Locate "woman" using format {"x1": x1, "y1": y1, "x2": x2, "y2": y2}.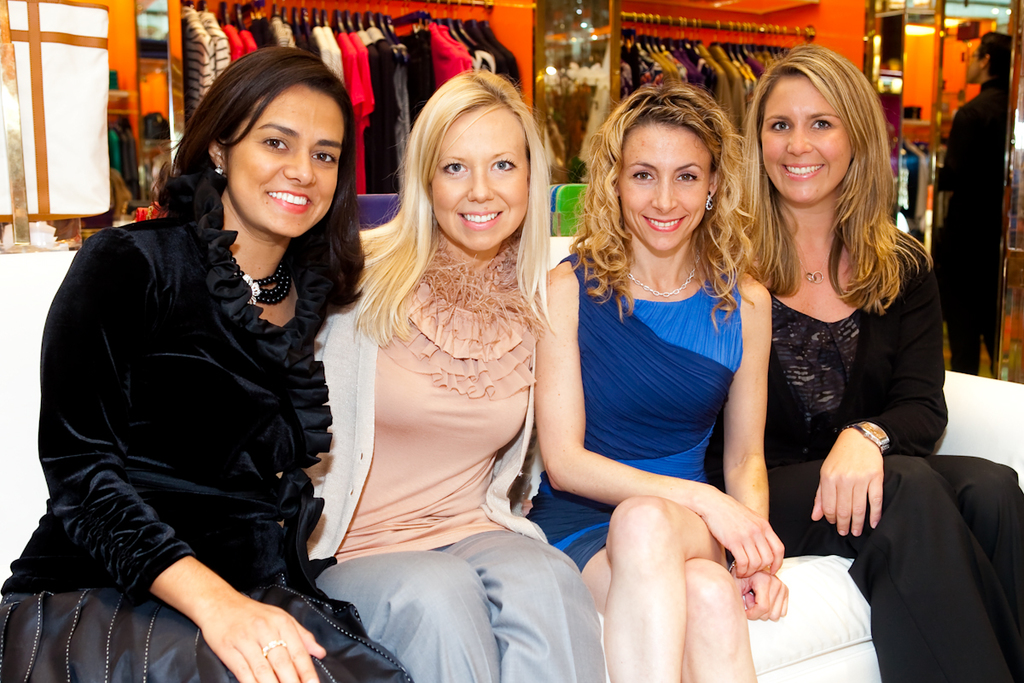
{"x1": 725, "y1": 44, "x2": 1023, "y2": 682}.
